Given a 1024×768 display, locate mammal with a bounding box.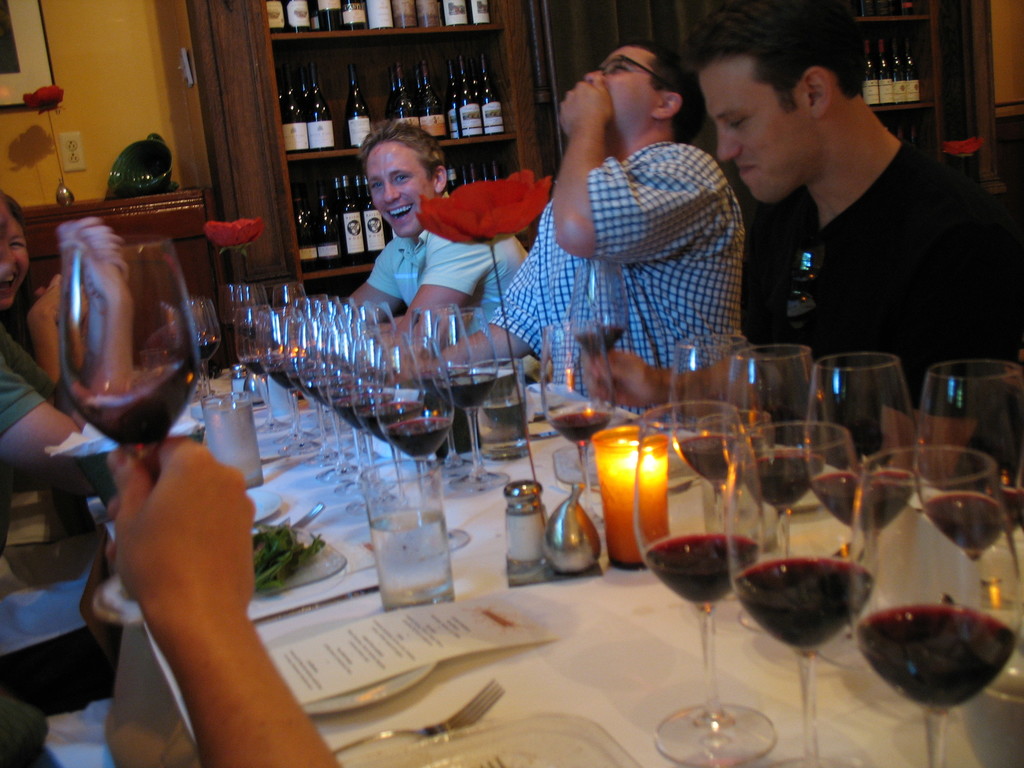
Located: 0 437 347 767.
